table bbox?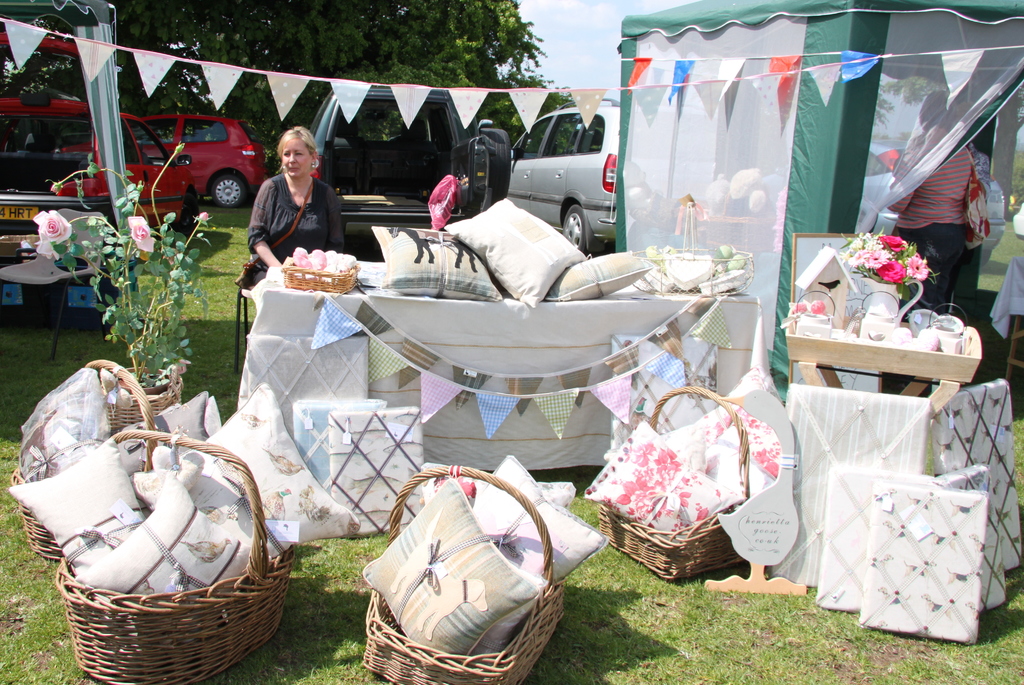
select_region(4, 207, 141, 343)
